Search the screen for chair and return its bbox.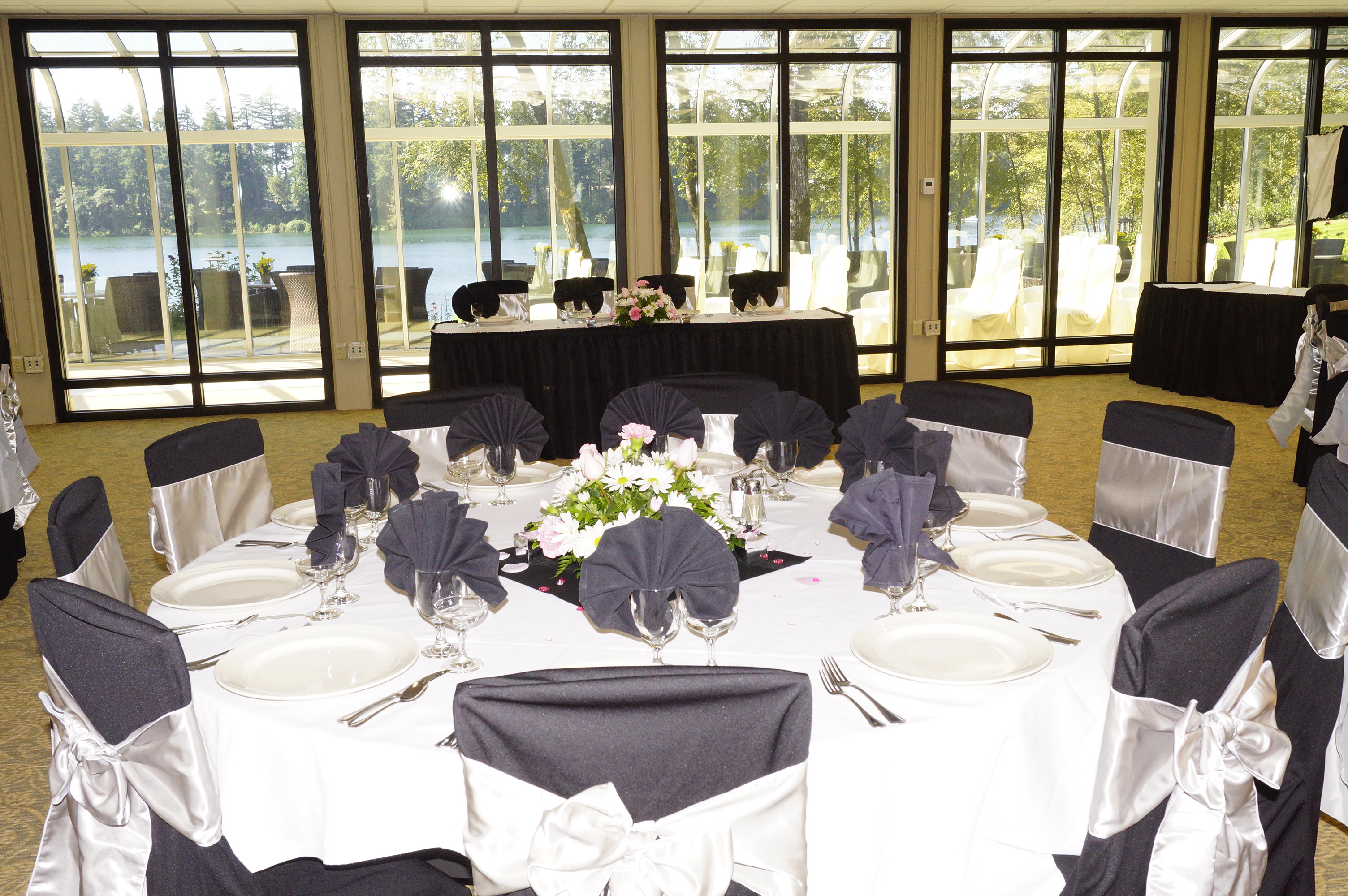
Found: BBox(565, 202, 604, 401).
